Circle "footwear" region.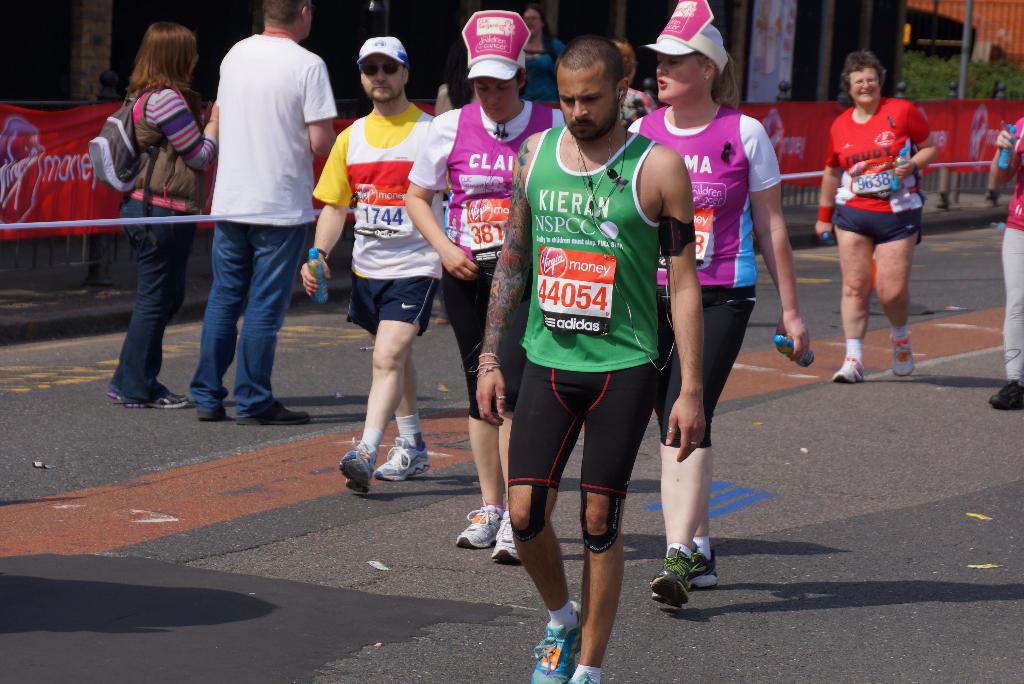
Region: bbox=[685, 548, 721, 589].
